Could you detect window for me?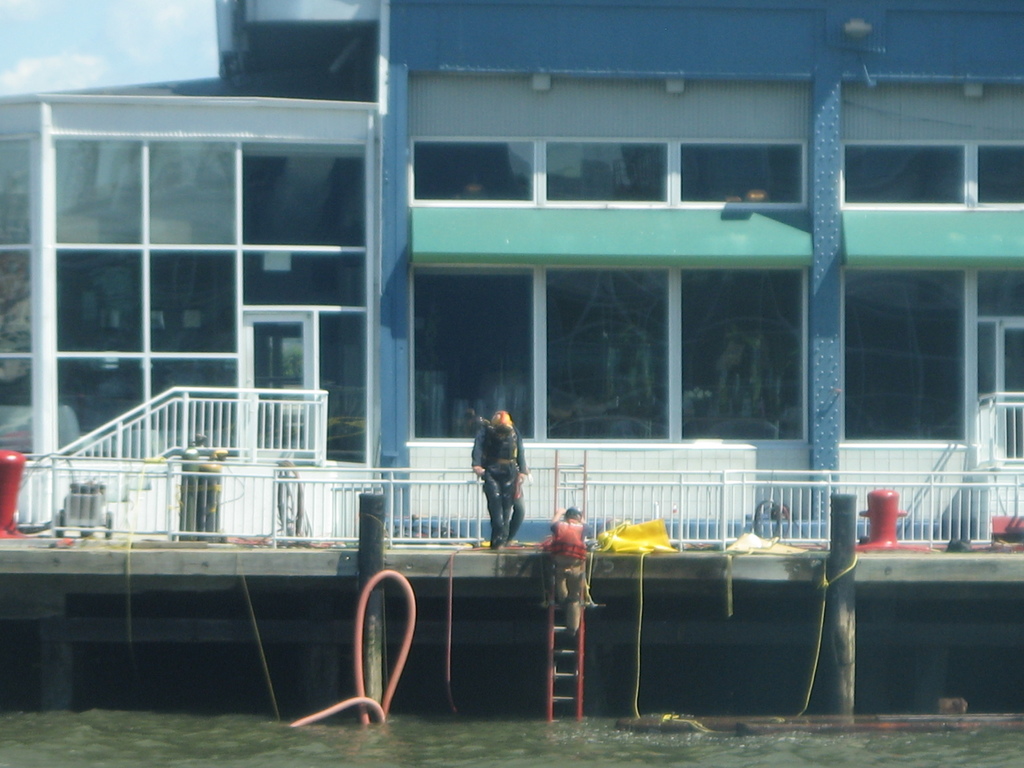
Detection result: 978/265/1023/460.
